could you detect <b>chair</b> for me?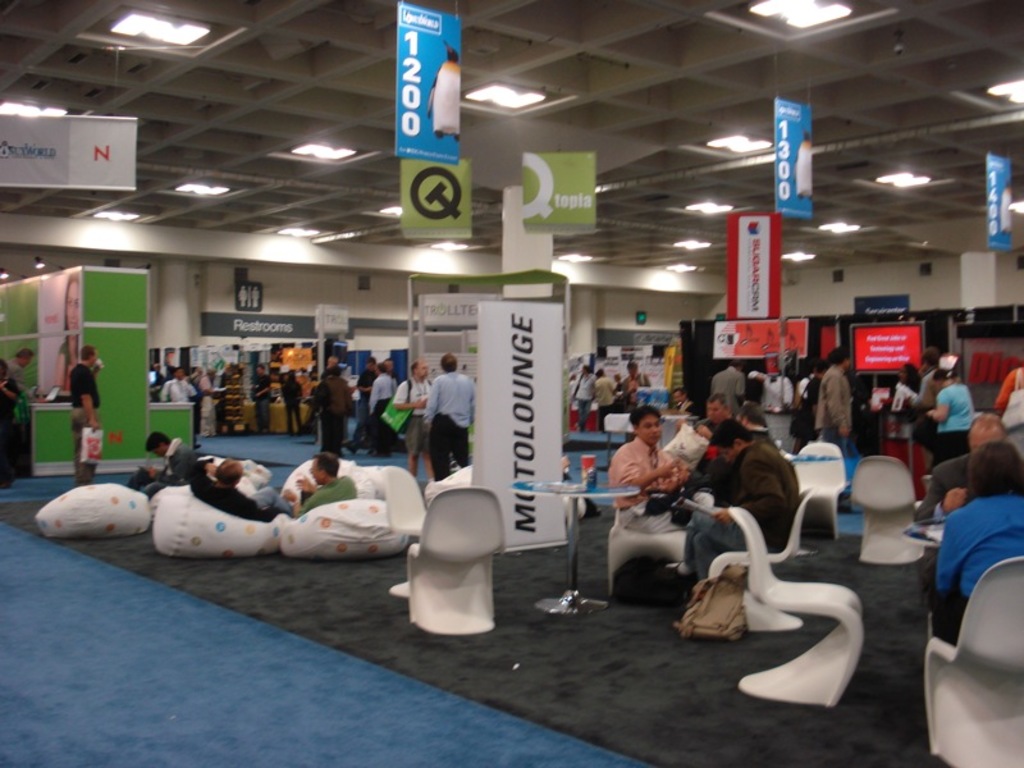
Detection result: x1=403, y1=481, x2=511, y2=645.
